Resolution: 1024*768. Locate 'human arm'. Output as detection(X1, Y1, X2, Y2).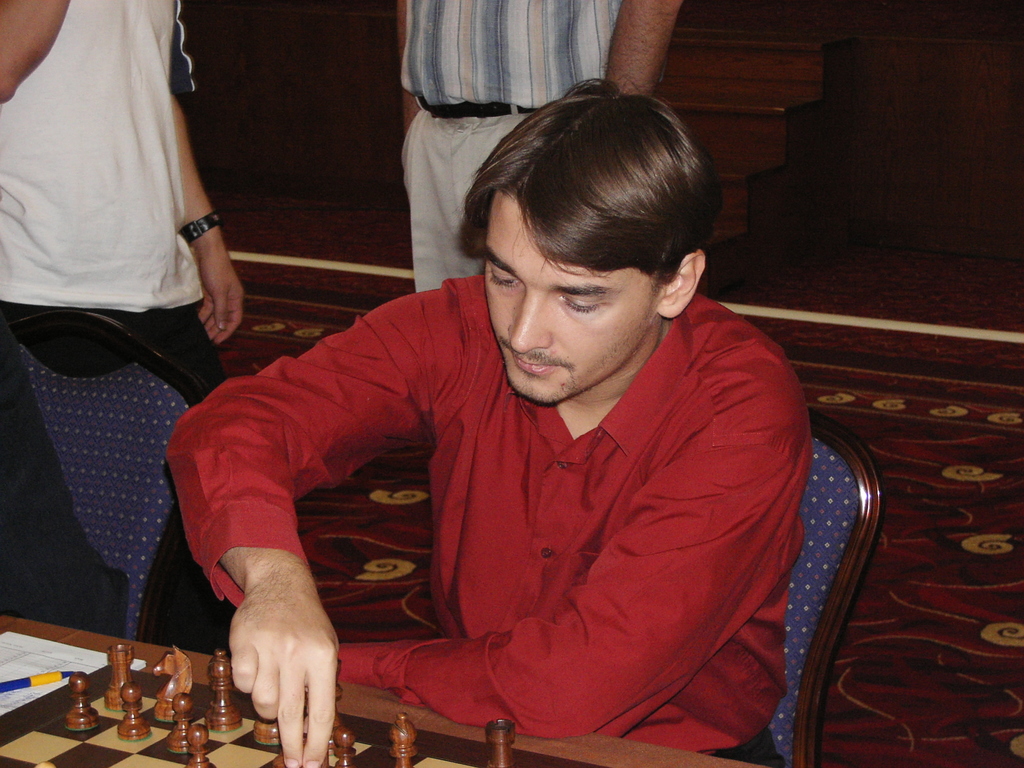
detection(606, 0, 682, 94).
